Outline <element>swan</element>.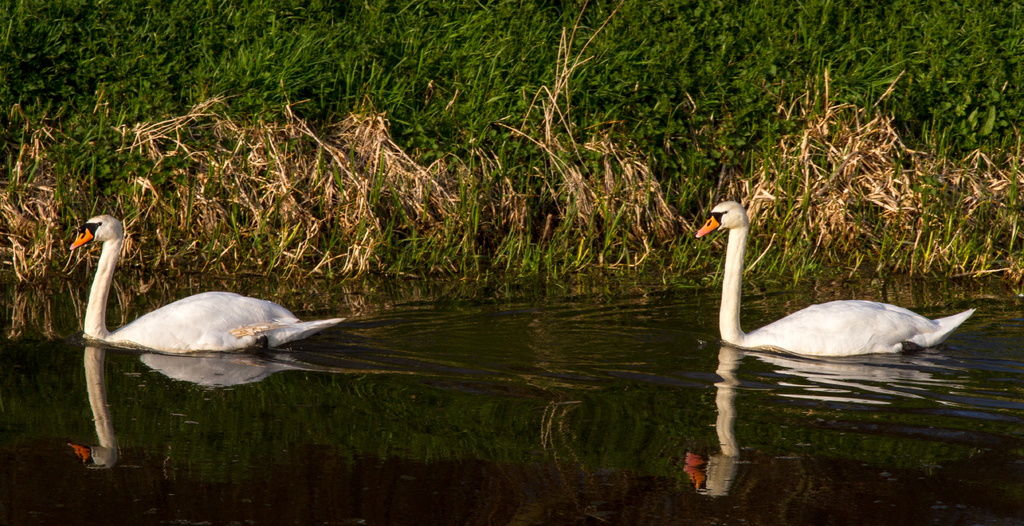
Outline: l=65, t=212, r=352, b=359.
